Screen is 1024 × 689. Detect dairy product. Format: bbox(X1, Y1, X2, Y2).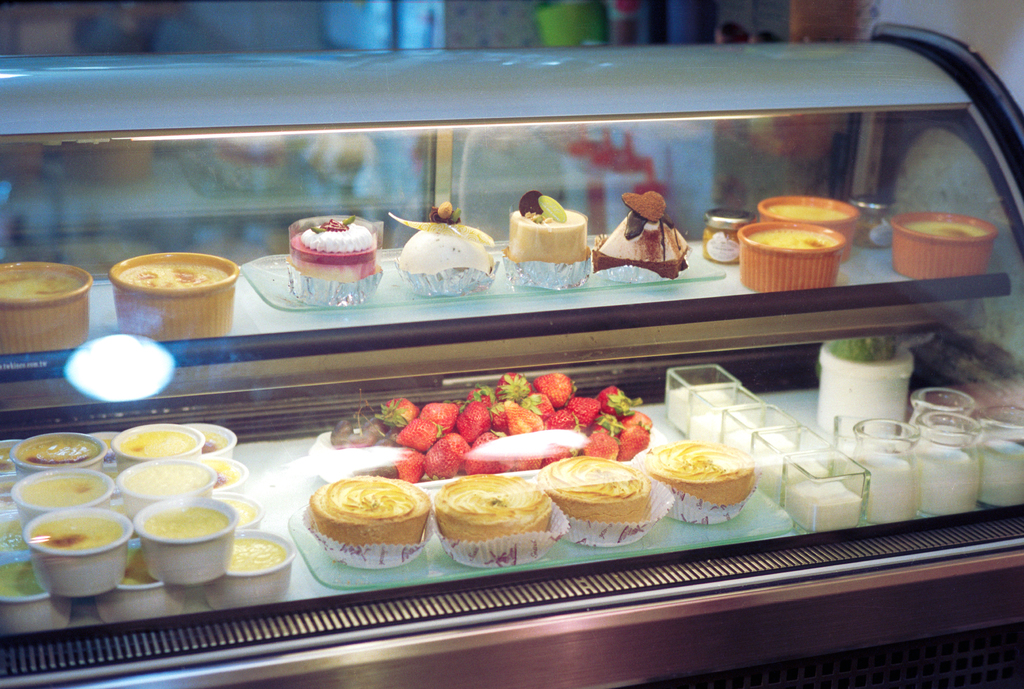
bbox(44, 511, 127, 560).
